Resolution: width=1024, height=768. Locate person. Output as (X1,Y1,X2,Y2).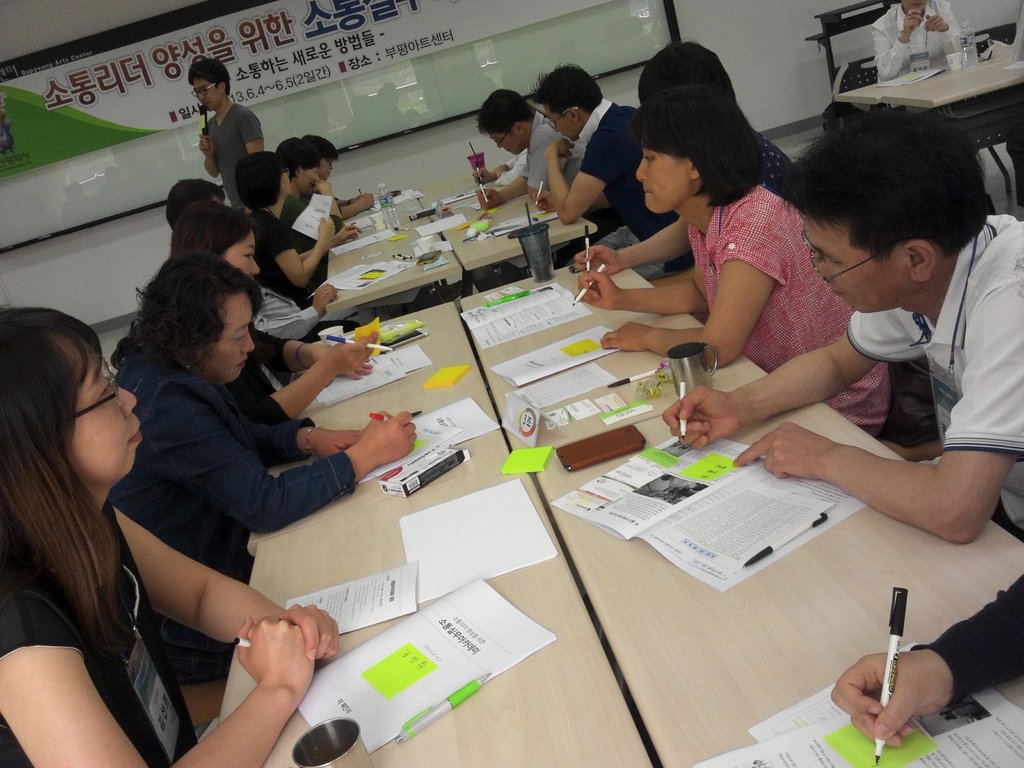
(830,576,1023,749).
